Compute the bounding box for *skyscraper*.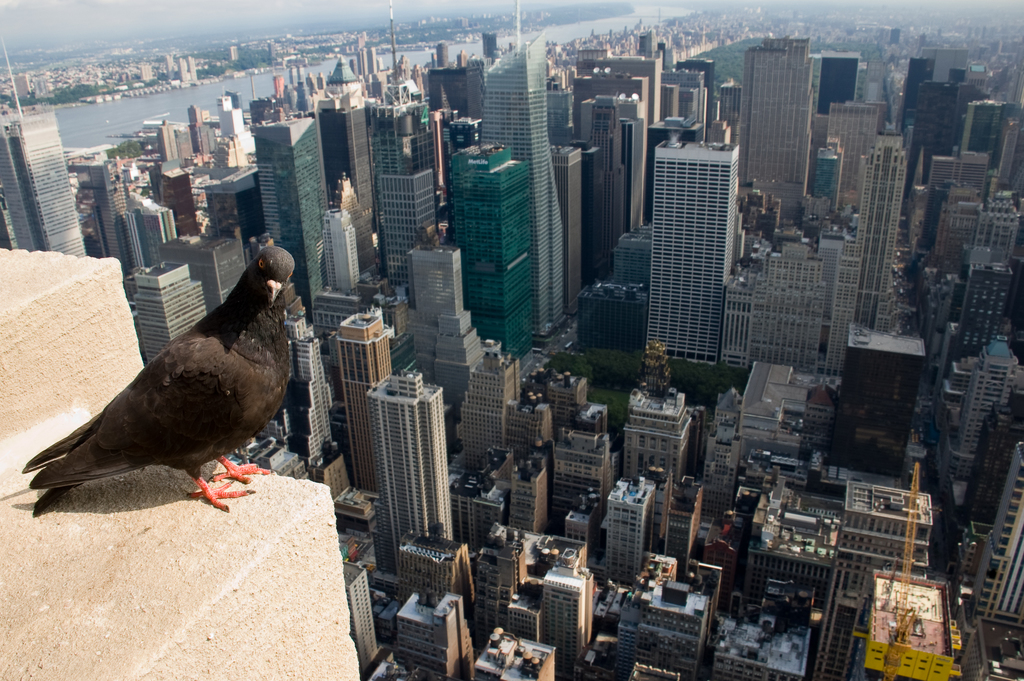
bbox(0, 51, 85, 263).
